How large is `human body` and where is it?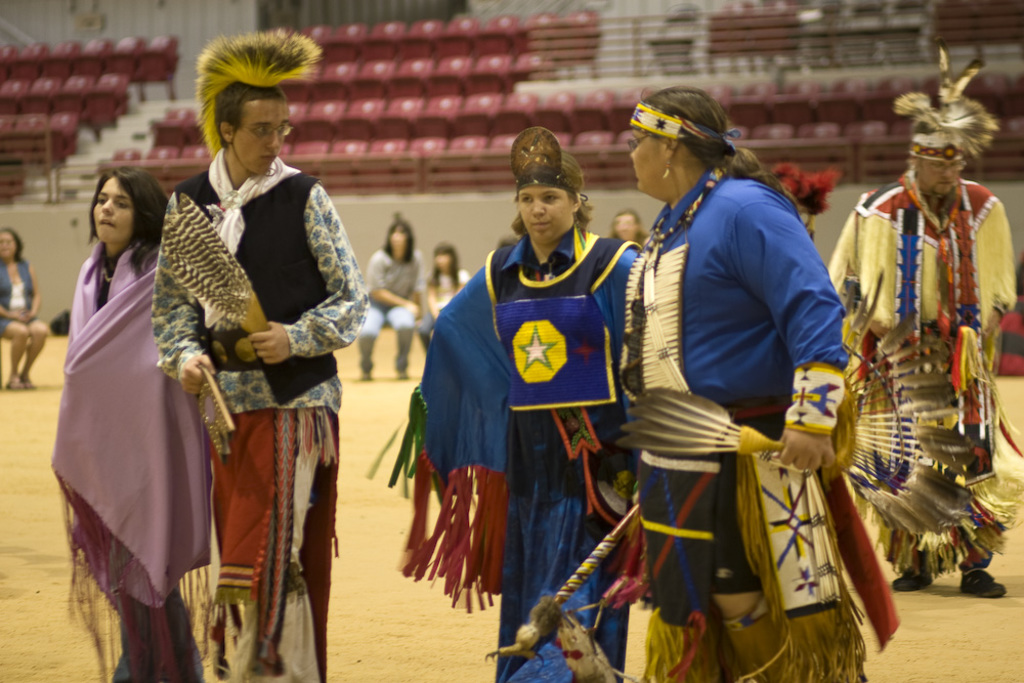
Bounding box: l=630, t=119, r=871, b=677.
